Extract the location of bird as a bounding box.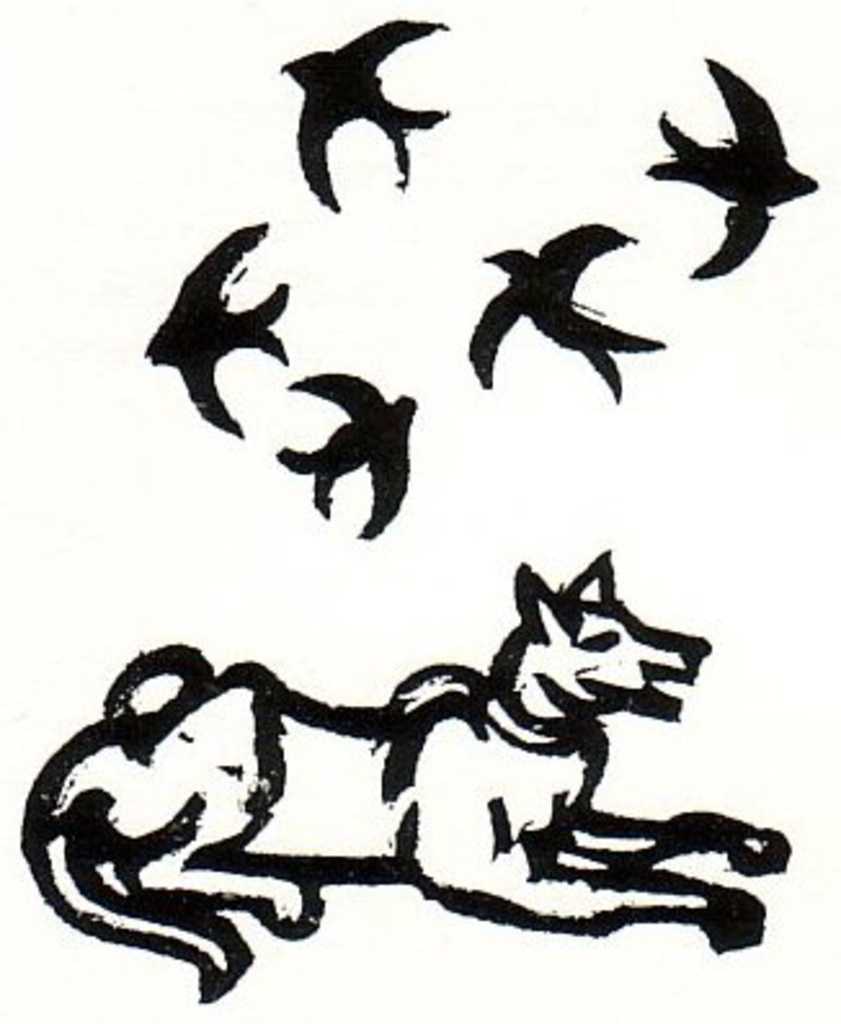
137:219:289:446.
